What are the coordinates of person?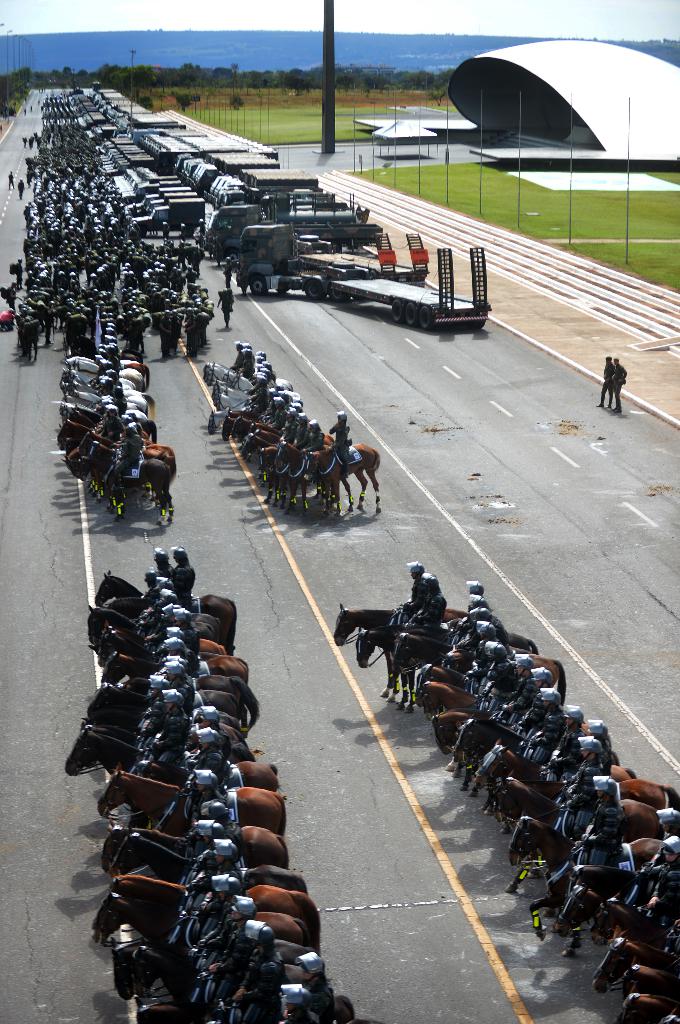
{"left": 412, "top": 573, "right": 449, "bottom": 657}.
